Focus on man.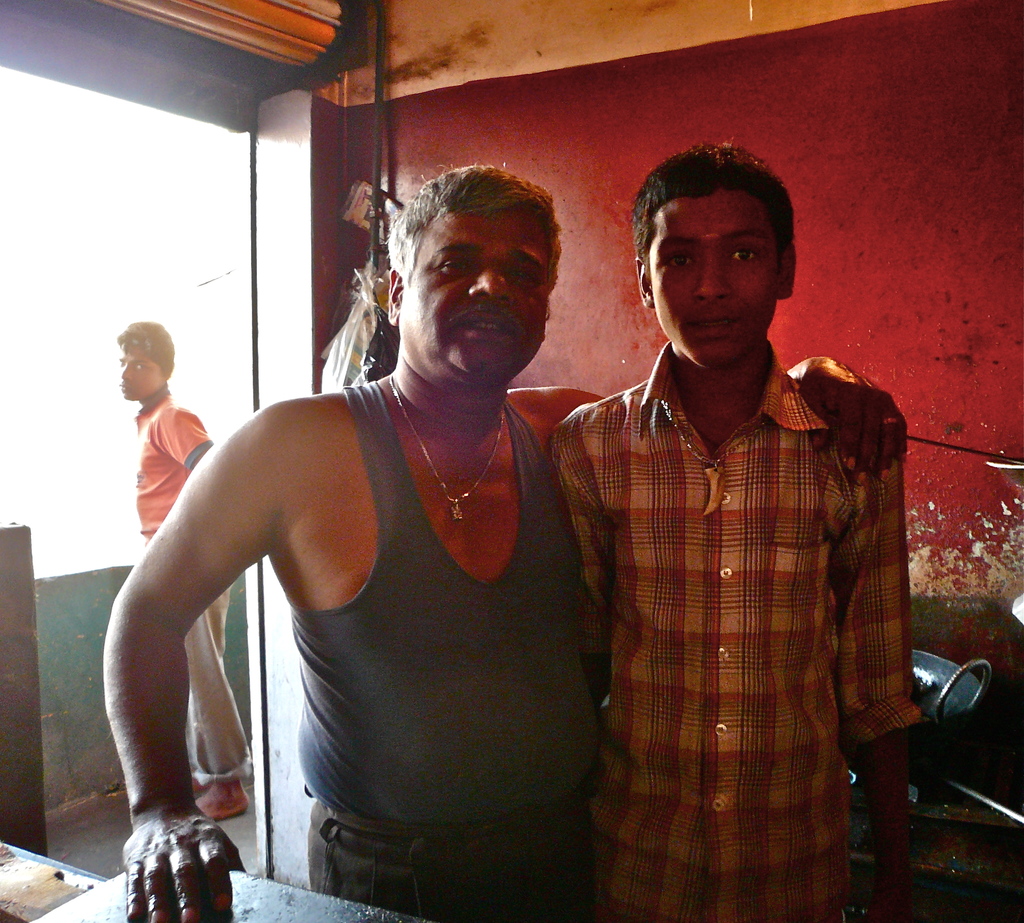
Focused at left=99, top=154, right=911, bottom=922.
